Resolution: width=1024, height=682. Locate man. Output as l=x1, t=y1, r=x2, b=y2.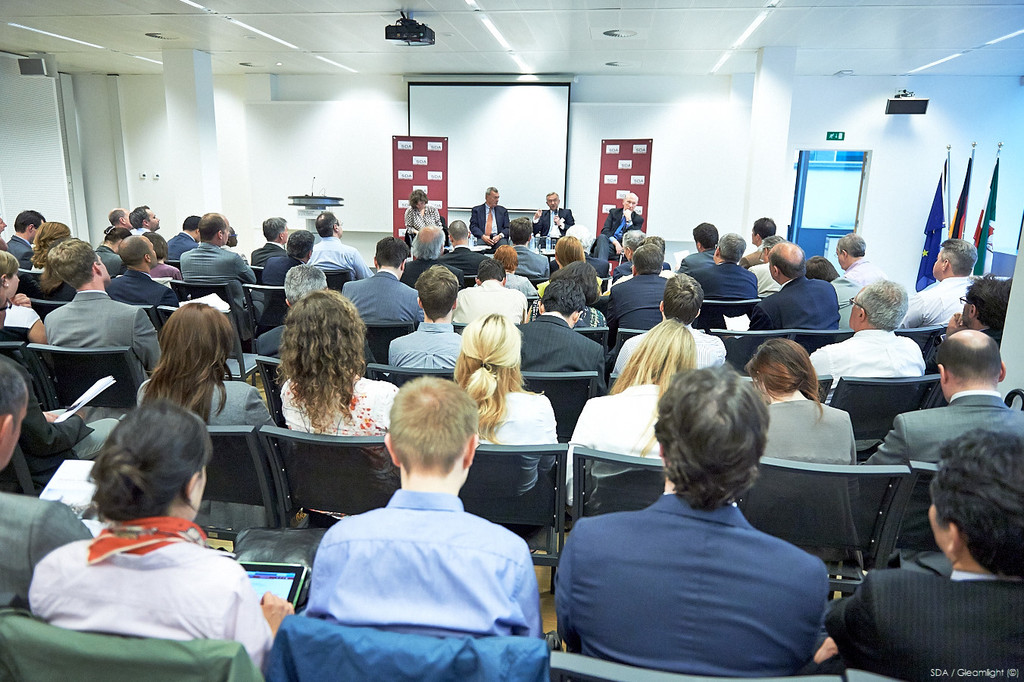
l=862, t=327, r=1023, b=473.
